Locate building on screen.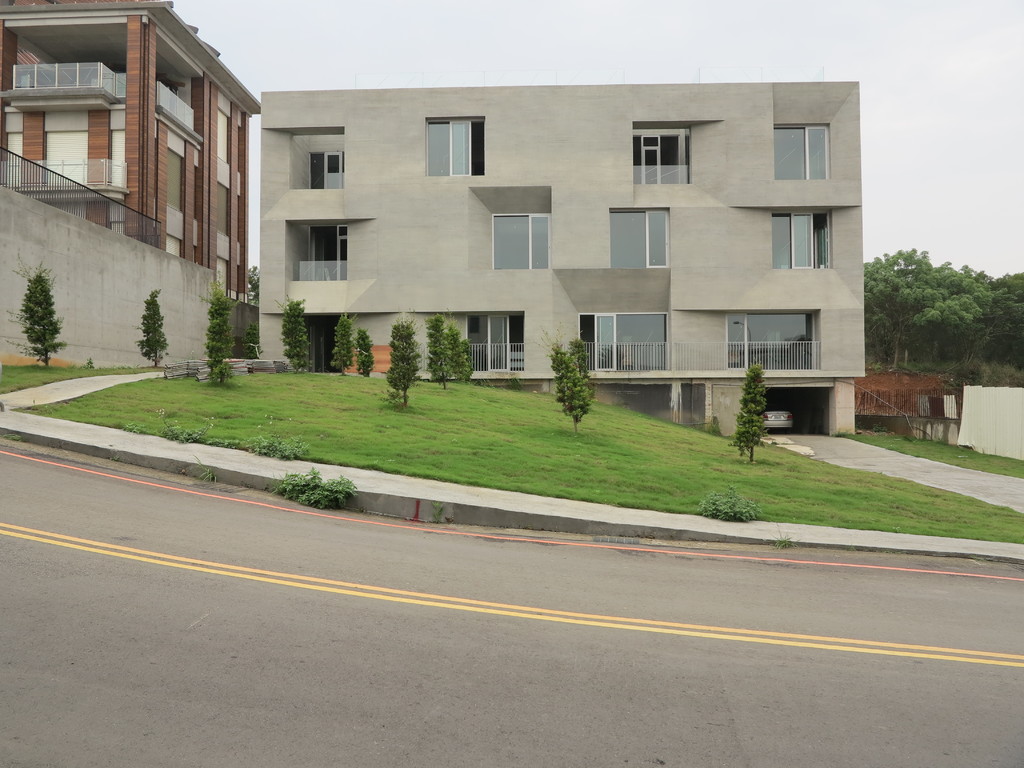
On screen at <box>0,0,262,291</box>.
